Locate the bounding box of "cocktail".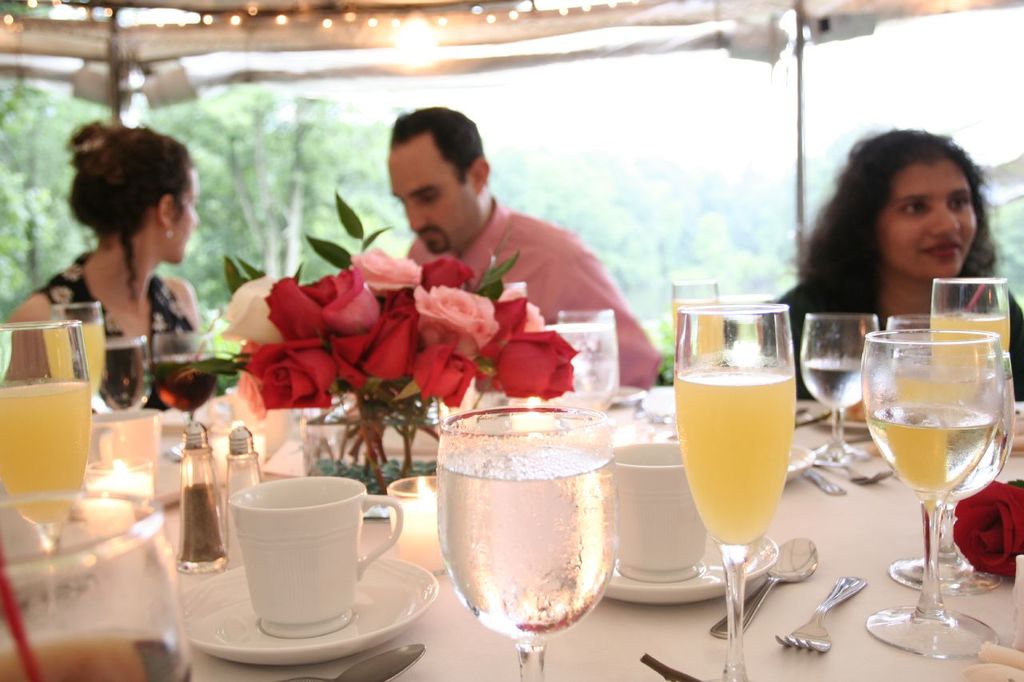
Bounding box: BBox(674, 312, 726, 393).
